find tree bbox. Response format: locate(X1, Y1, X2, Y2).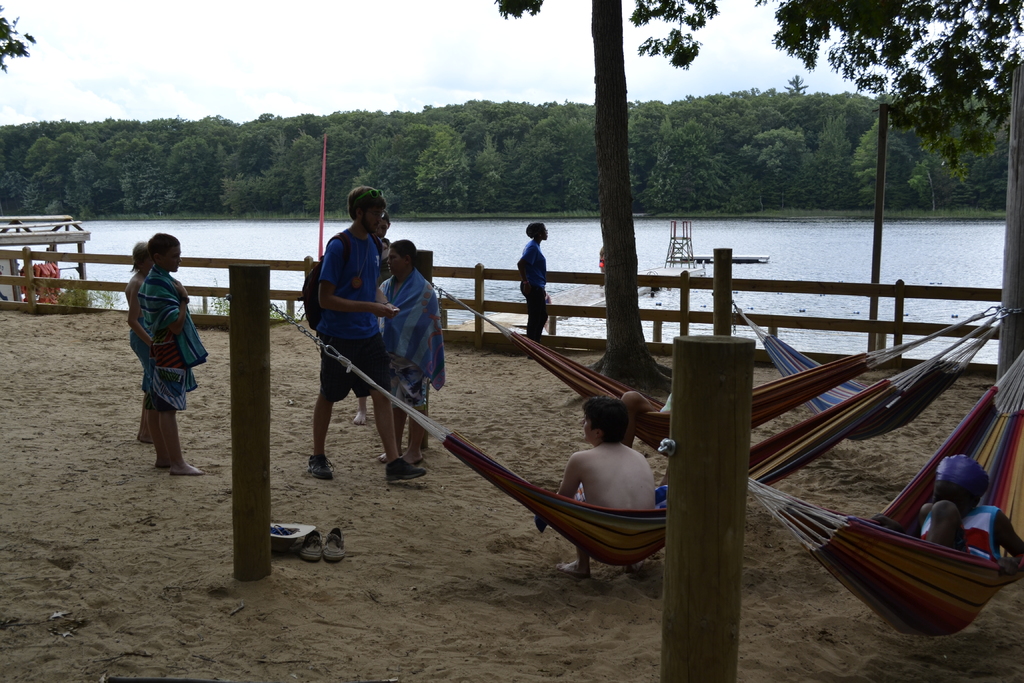
locate(717, 91, 773, 158).
